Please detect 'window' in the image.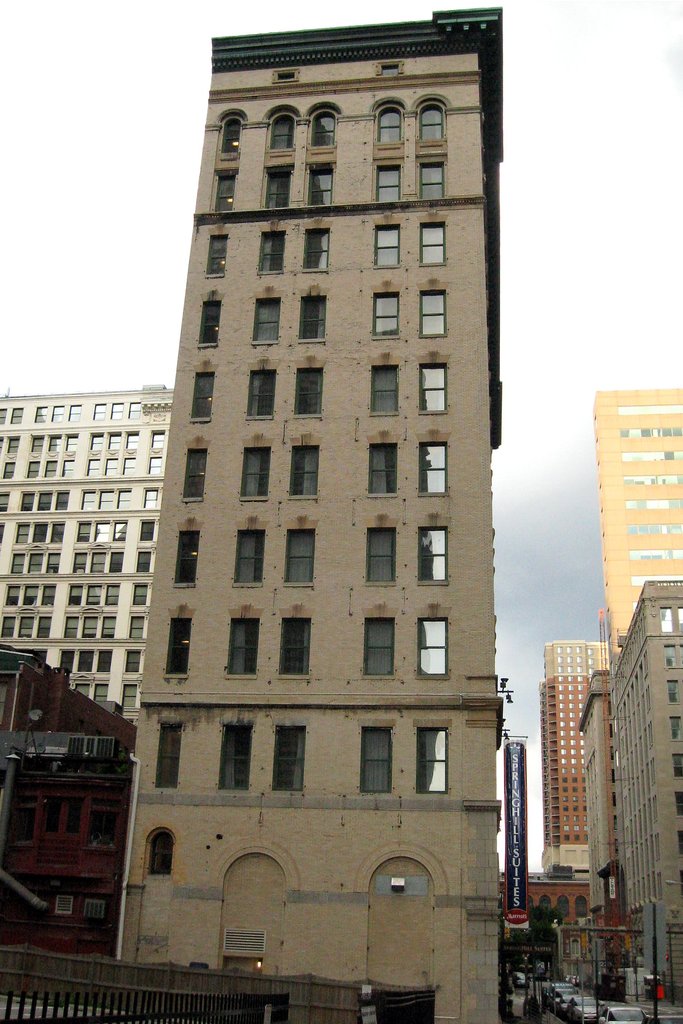
(259,232,286,278).
